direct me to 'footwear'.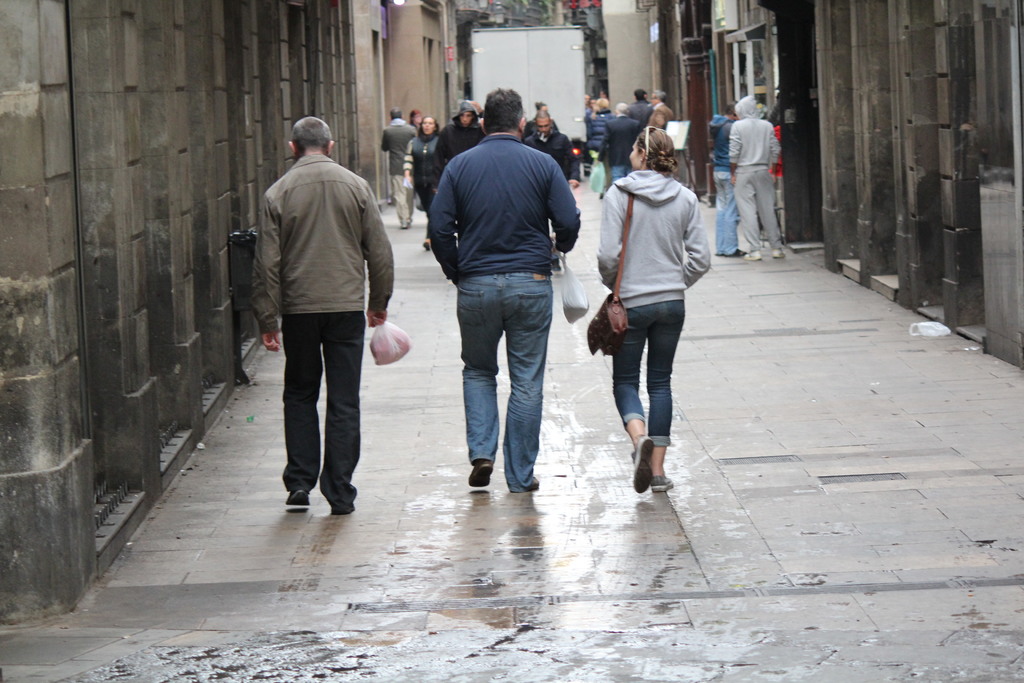
Direction: l=627, t=397, r=689, b=502.
